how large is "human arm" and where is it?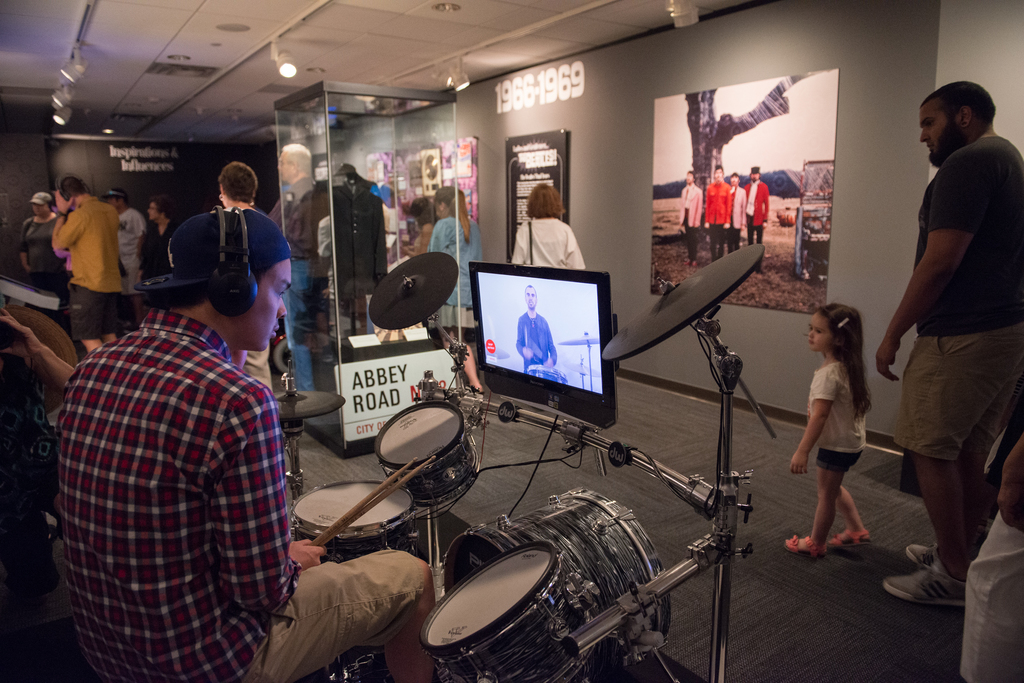
Bounding box: {"x1": 0, "y1": 309, "x2": 79, "y2": 414}.
